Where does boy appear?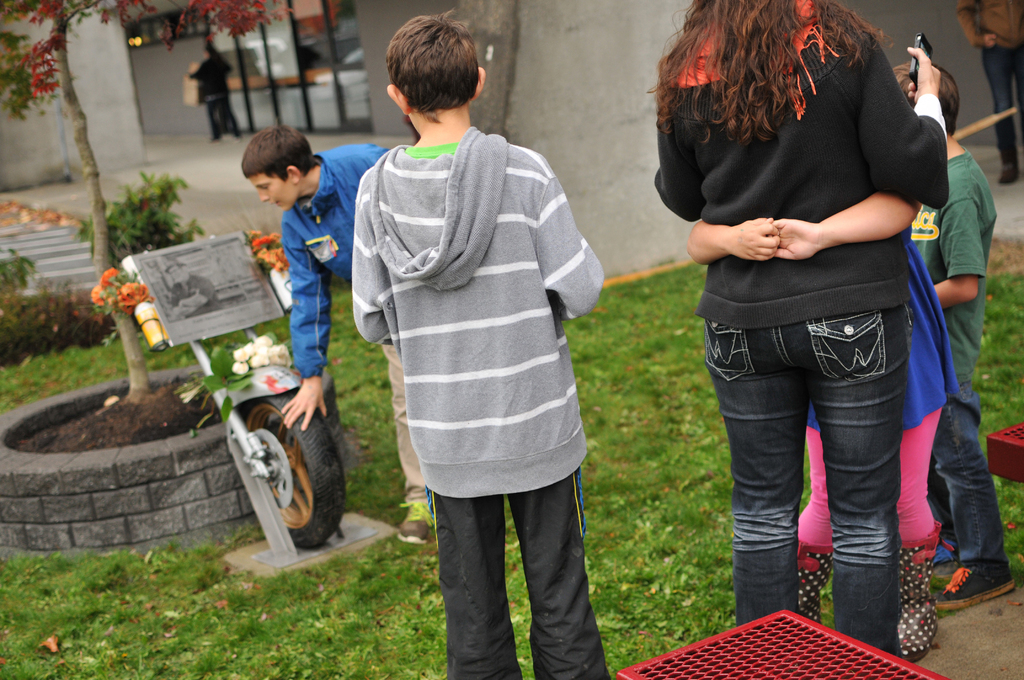
Appears at region(344, 9, 612, 679).
